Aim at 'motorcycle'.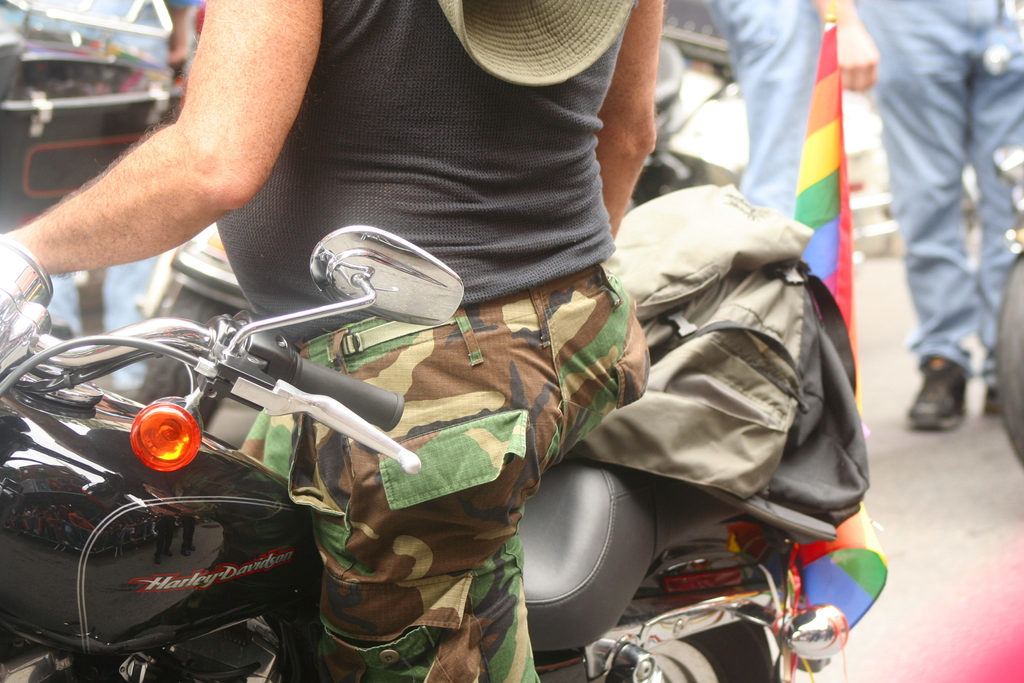
Aimed at bbox=(14, 235, 771, 682).
